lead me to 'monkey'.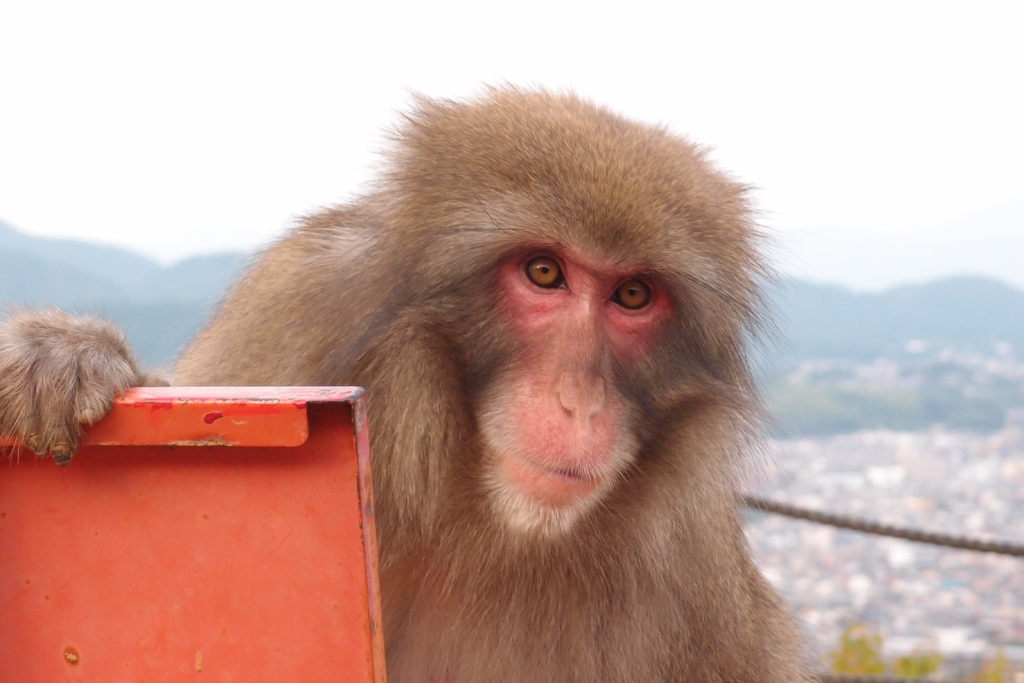
Lead to rect(0, 80, 810, 682).
